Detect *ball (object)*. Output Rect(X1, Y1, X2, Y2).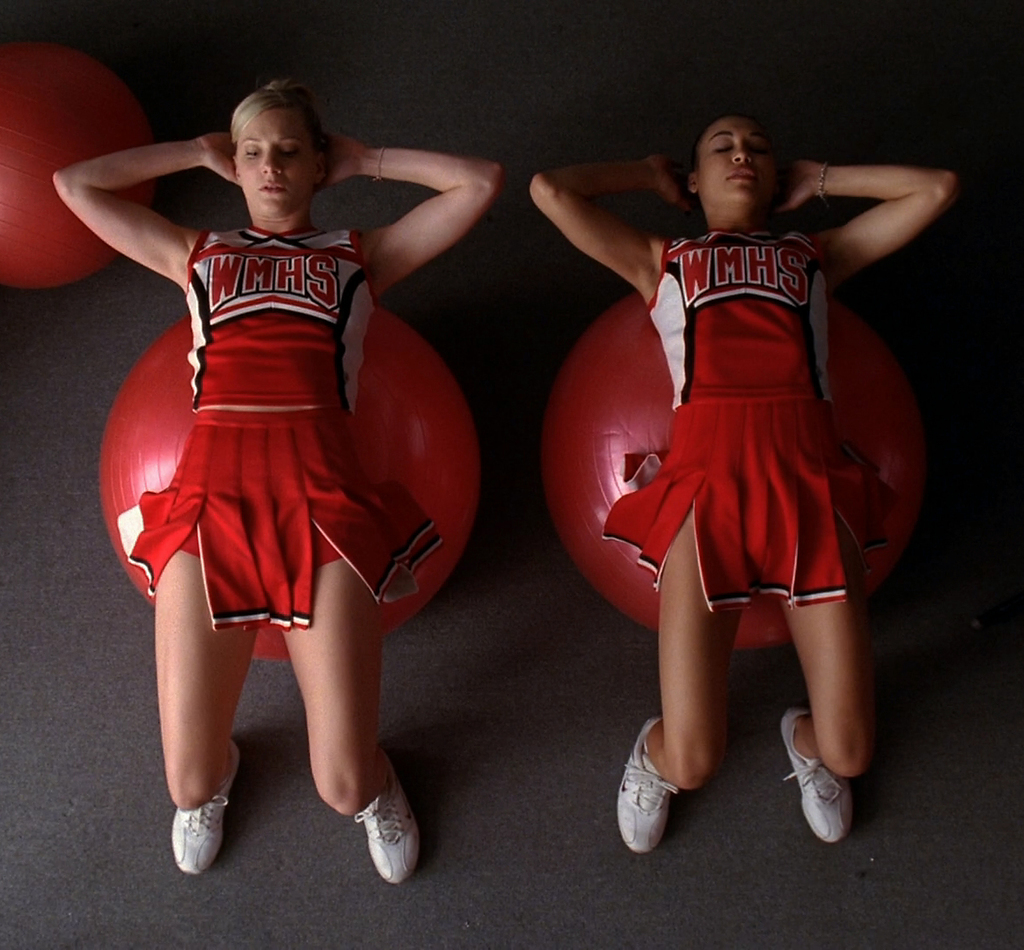
Rect(94, 303, 482, 665).
